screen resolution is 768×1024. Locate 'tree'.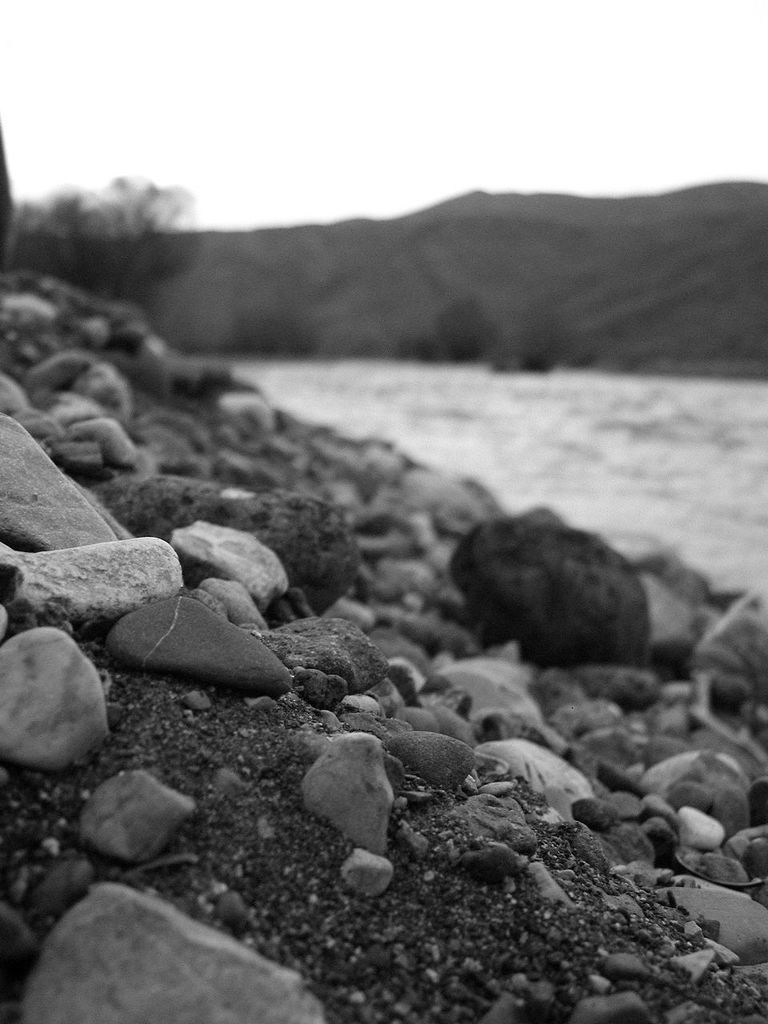
box(26, 138, 221, 282).
